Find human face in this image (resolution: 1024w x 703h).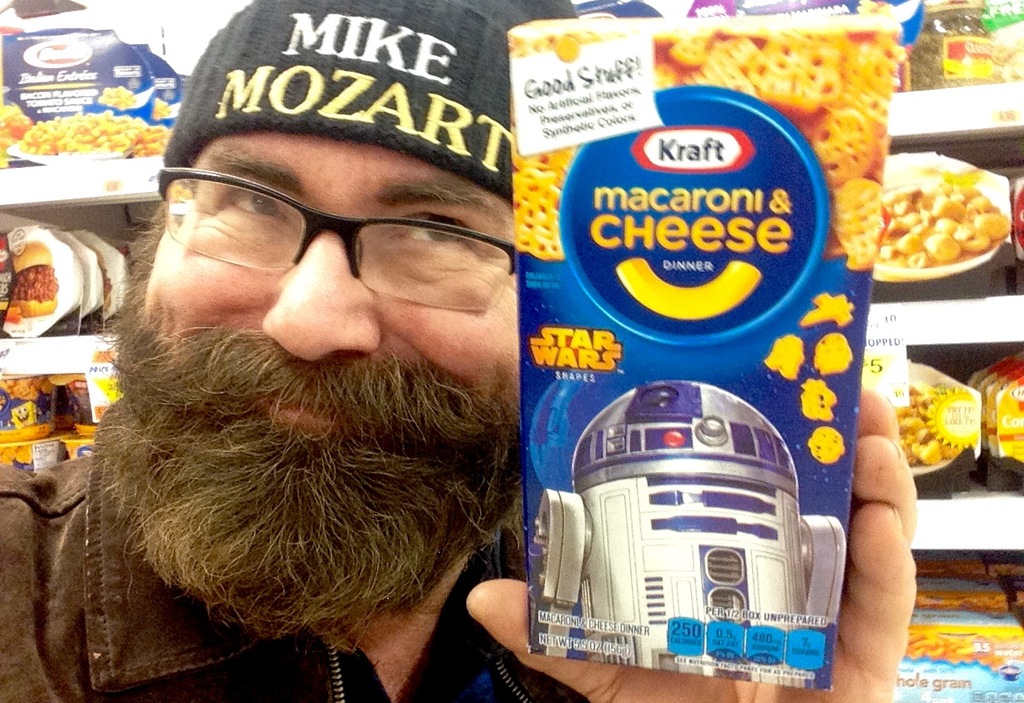
bbox(145, 130, 518, 425).
